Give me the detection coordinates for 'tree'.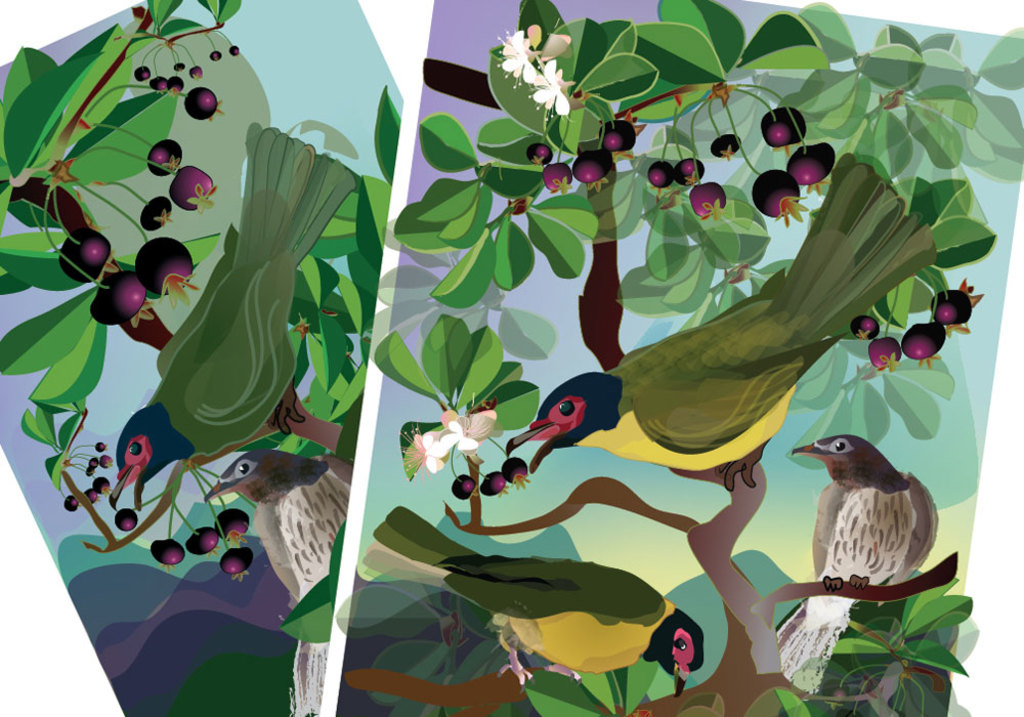
detection(344, 0, 1017, 716).
